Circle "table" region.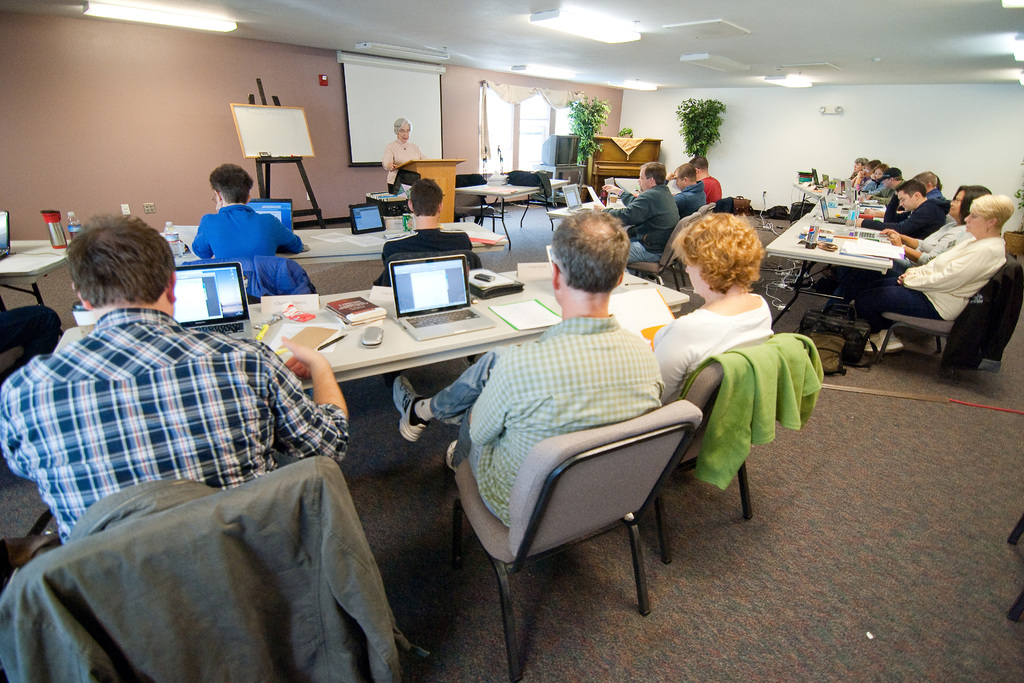
Region: BBox(165, 213, 508, 267).
